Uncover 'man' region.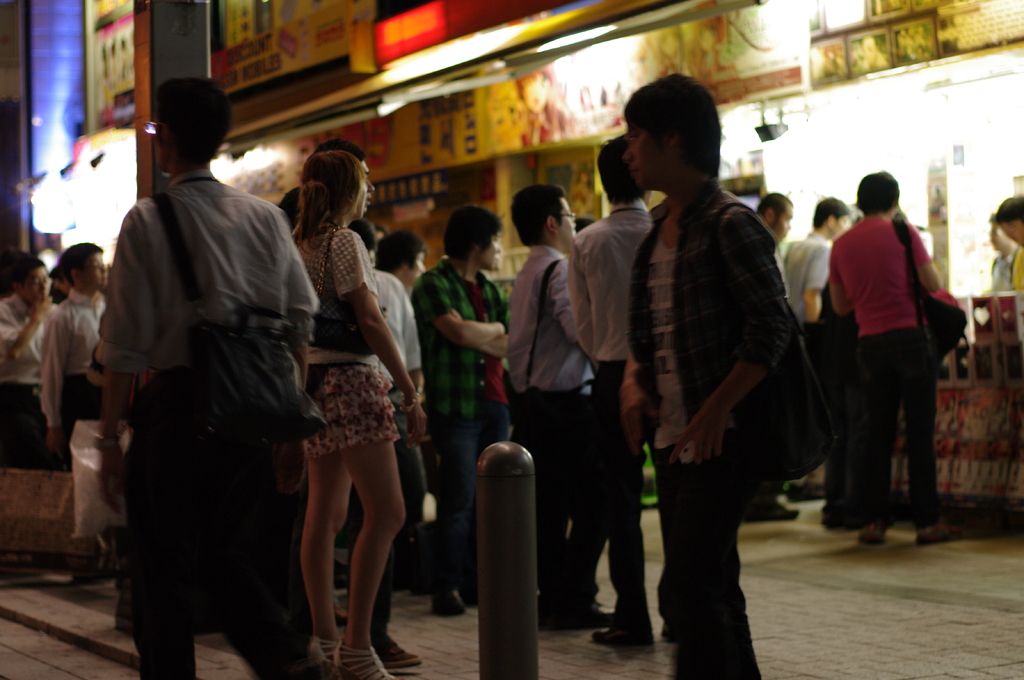
Uncovered: BBox(350, 215, 422, 678).
